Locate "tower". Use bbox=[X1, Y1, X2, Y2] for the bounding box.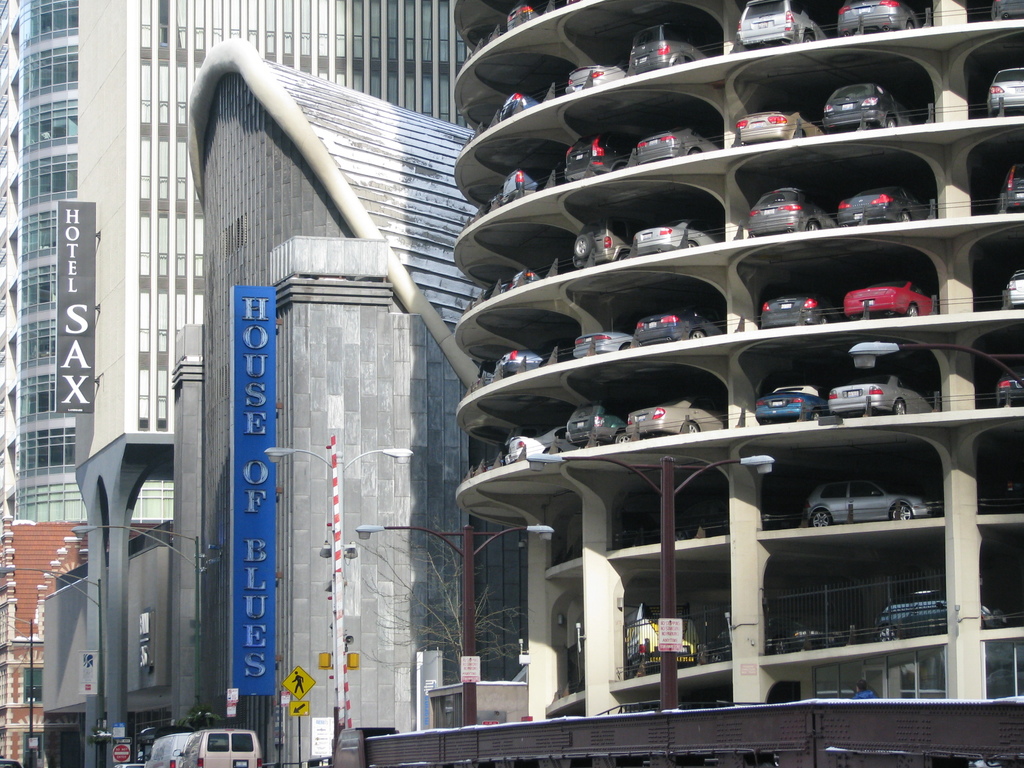
bbox=[438, 54, 1023, 698].
